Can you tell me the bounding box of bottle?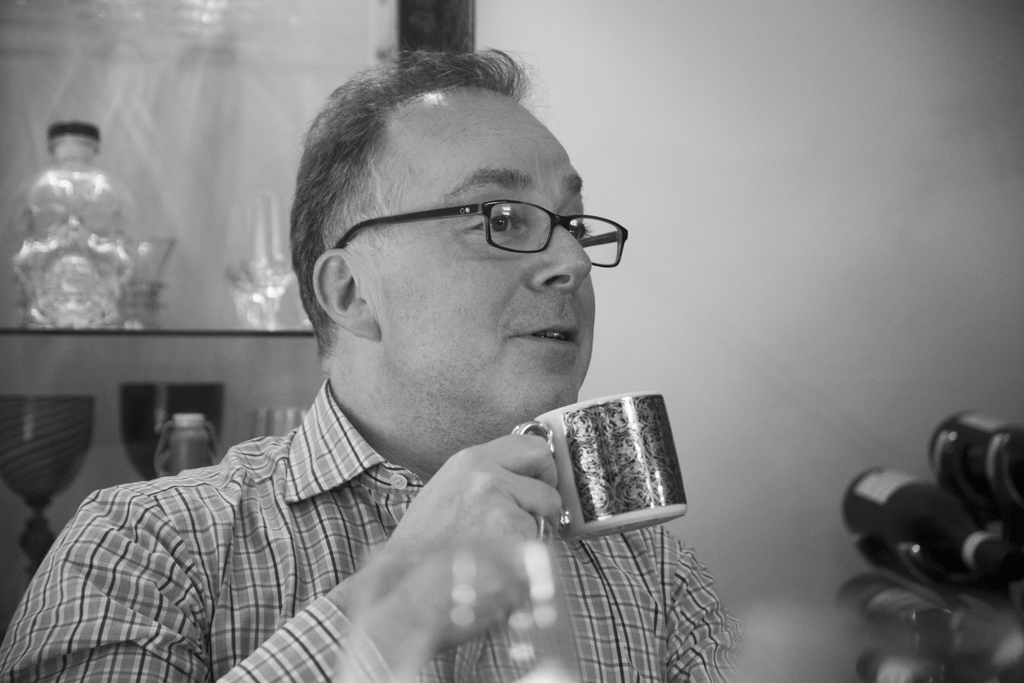
859, 650, 944, 682.
